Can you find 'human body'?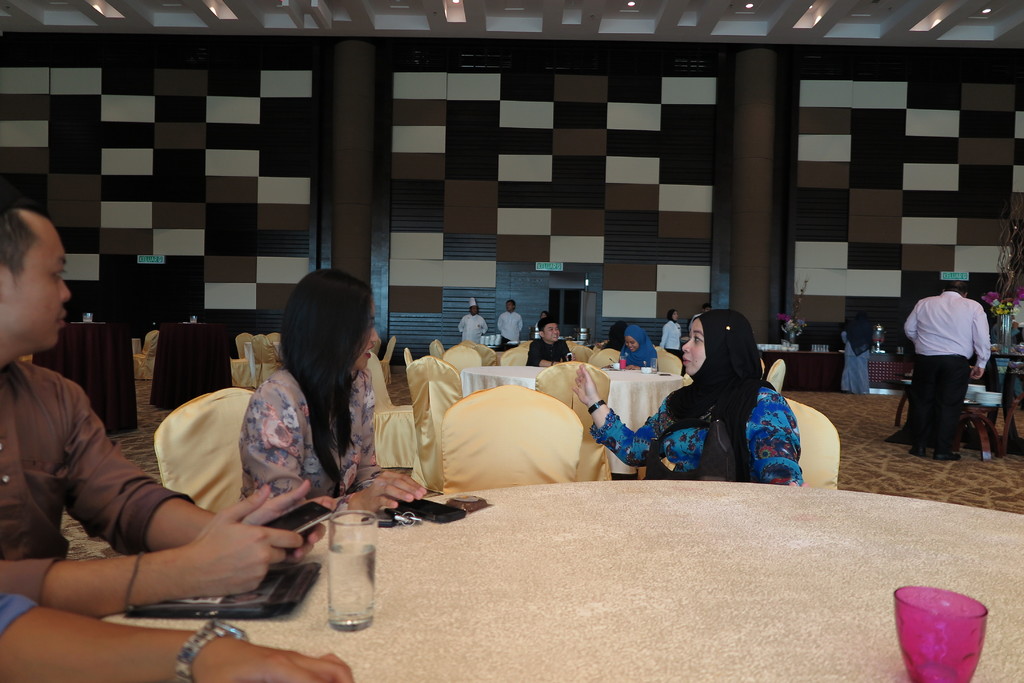
Yes, bounding box: <box>575,382,819,482</box>.
